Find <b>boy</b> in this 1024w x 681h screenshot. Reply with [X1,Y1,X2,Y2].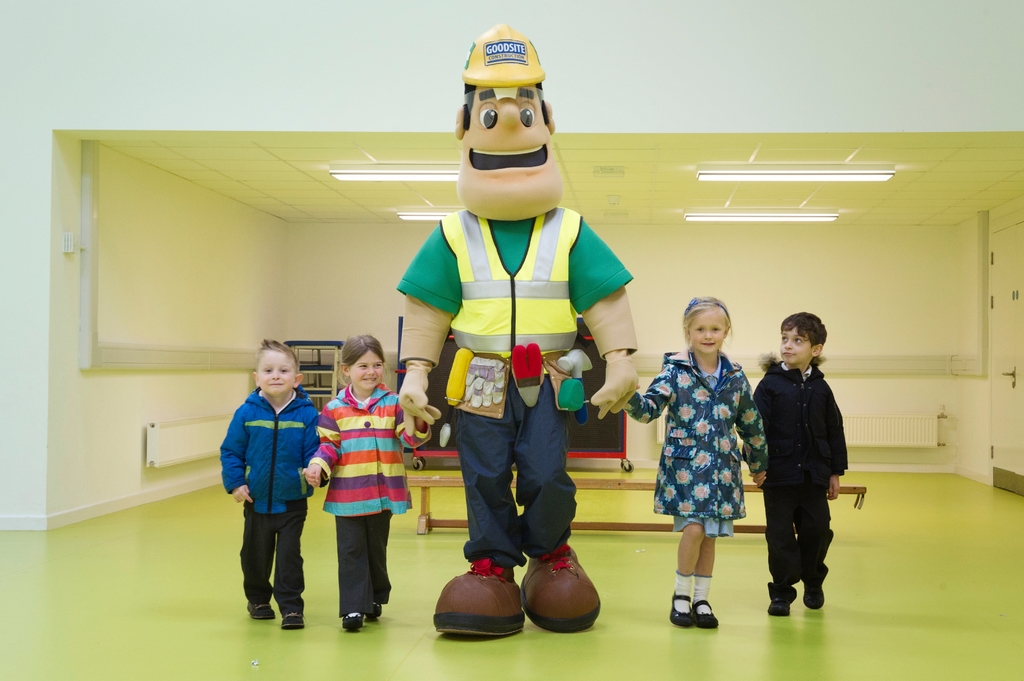
[755,315,841,613].
